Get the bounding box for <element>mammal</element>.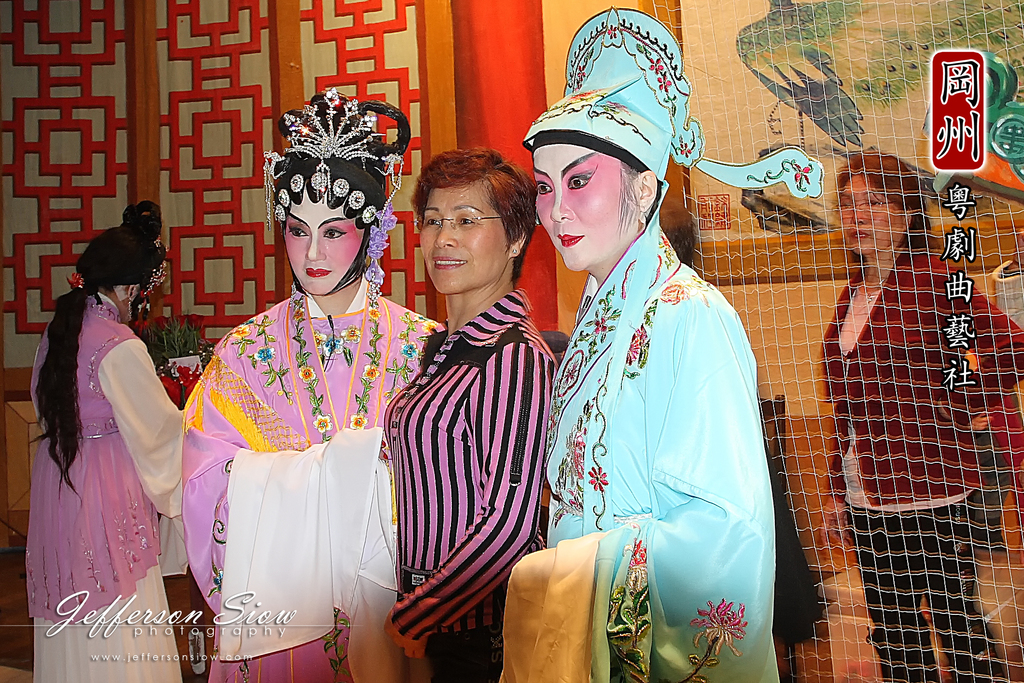
x1=170 y1=90 x2=449 y2=682.
